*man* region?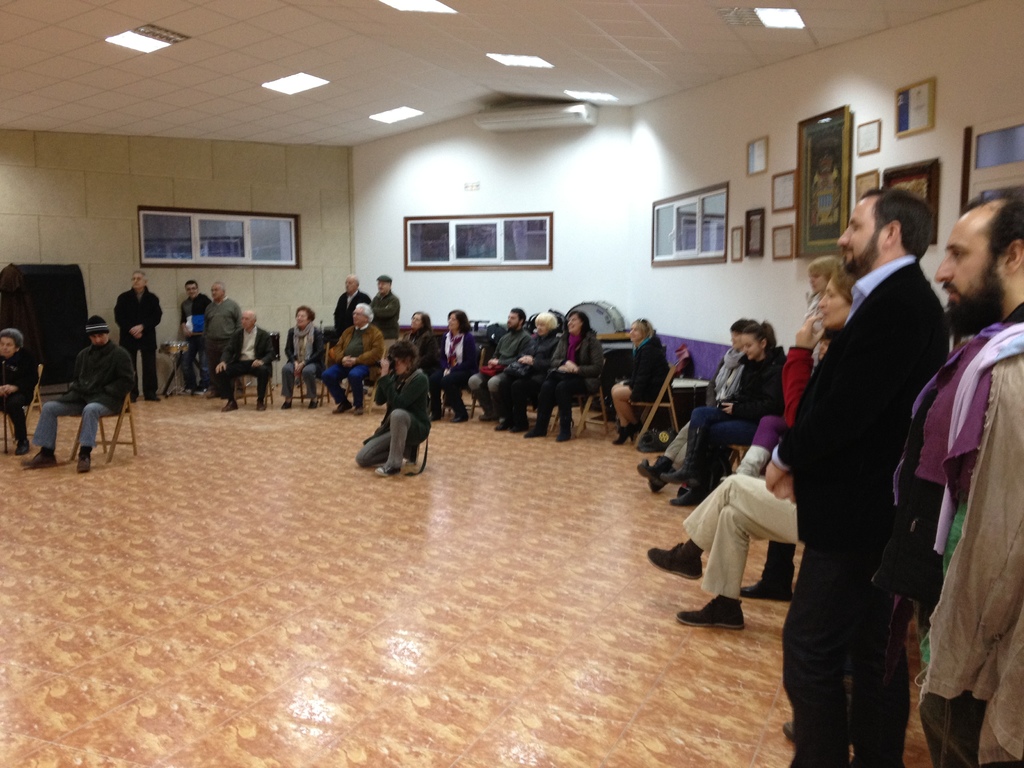
(461, 307, 531, 426)
